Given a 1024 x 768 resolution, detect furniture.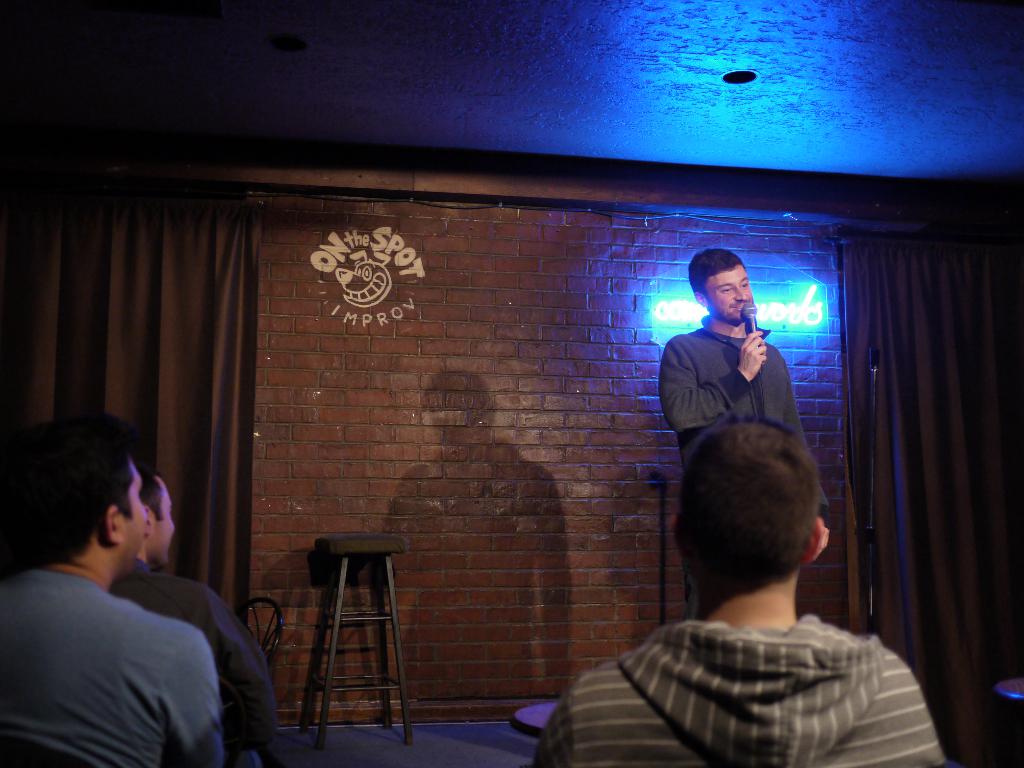
{"x1": 509, "y1": 701, "x2": 561, "y2": 744}.
